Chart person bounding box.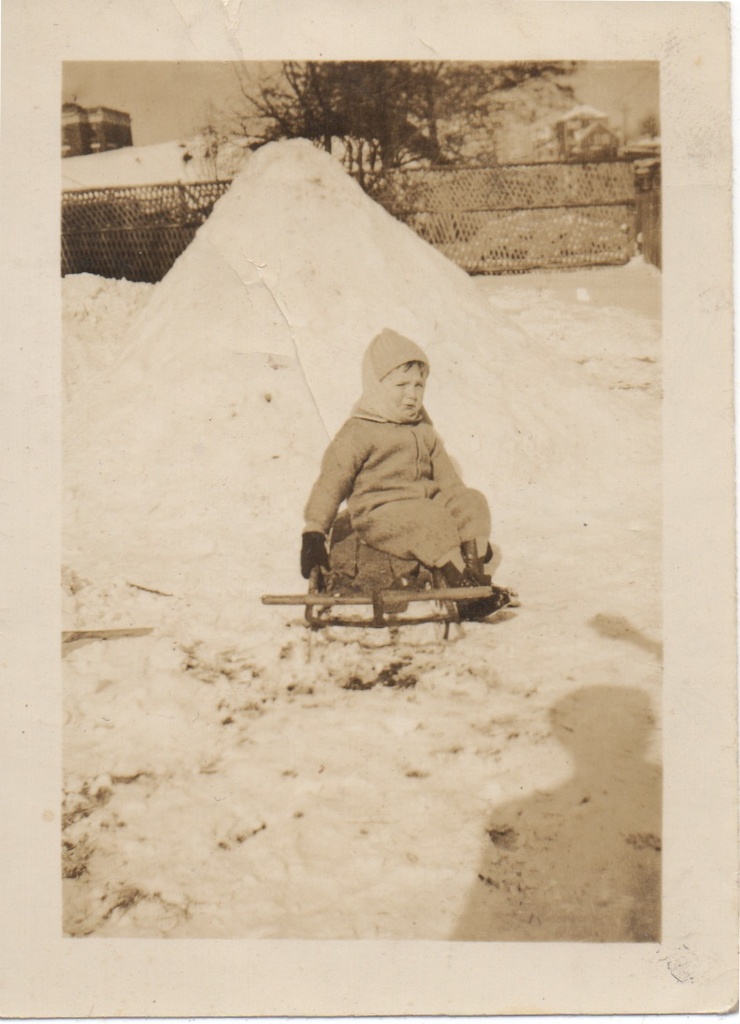
Charted: x1=292, y1=323, x2=497, y2=633.
